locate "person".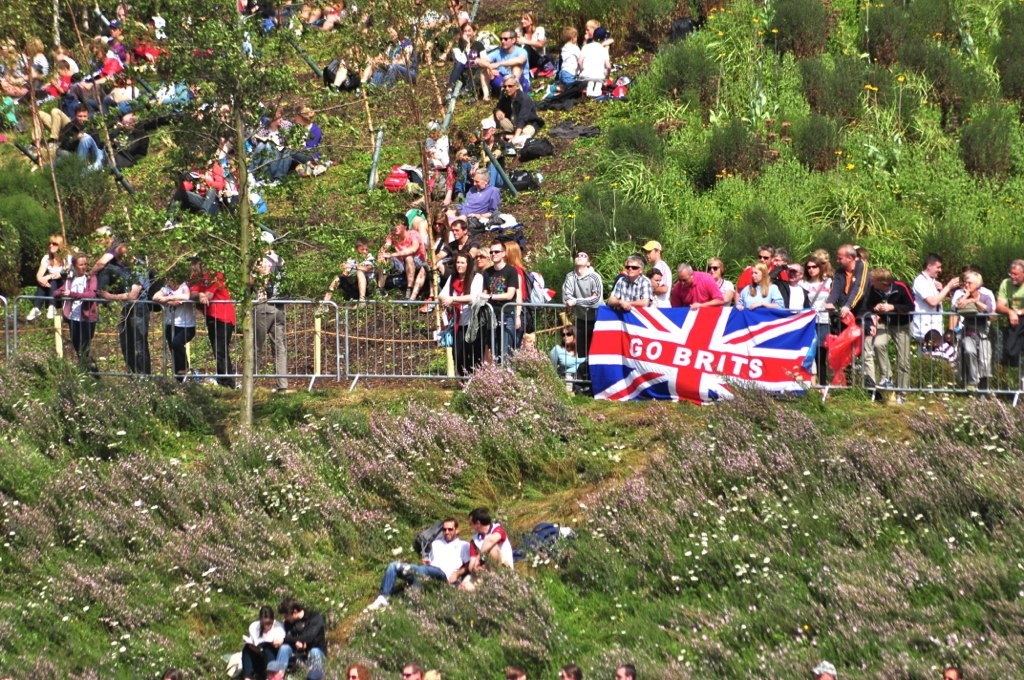
Bounding box: [x1=18, y1=27, x2=51, y2=101].
